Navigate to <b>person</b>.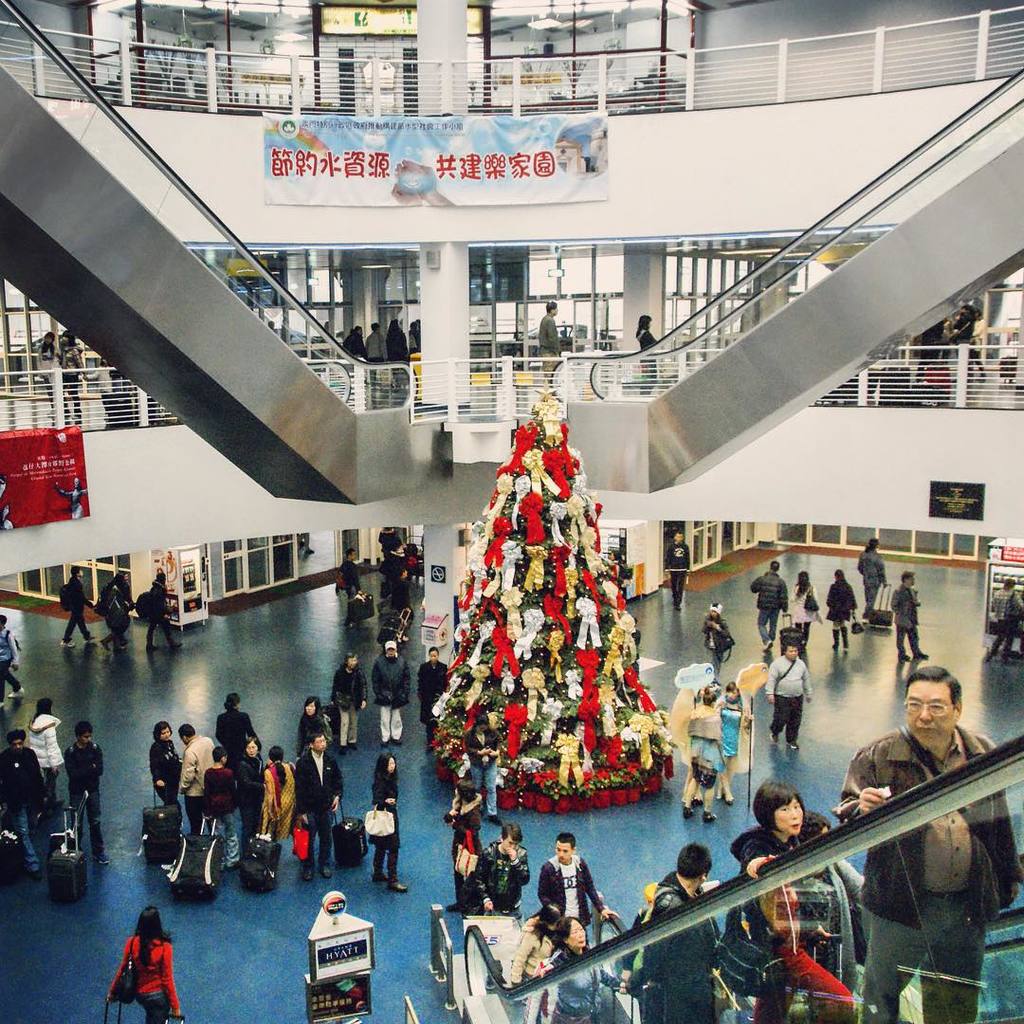
Navigation target: (left=106, top=565, right=137, bottom=636).
